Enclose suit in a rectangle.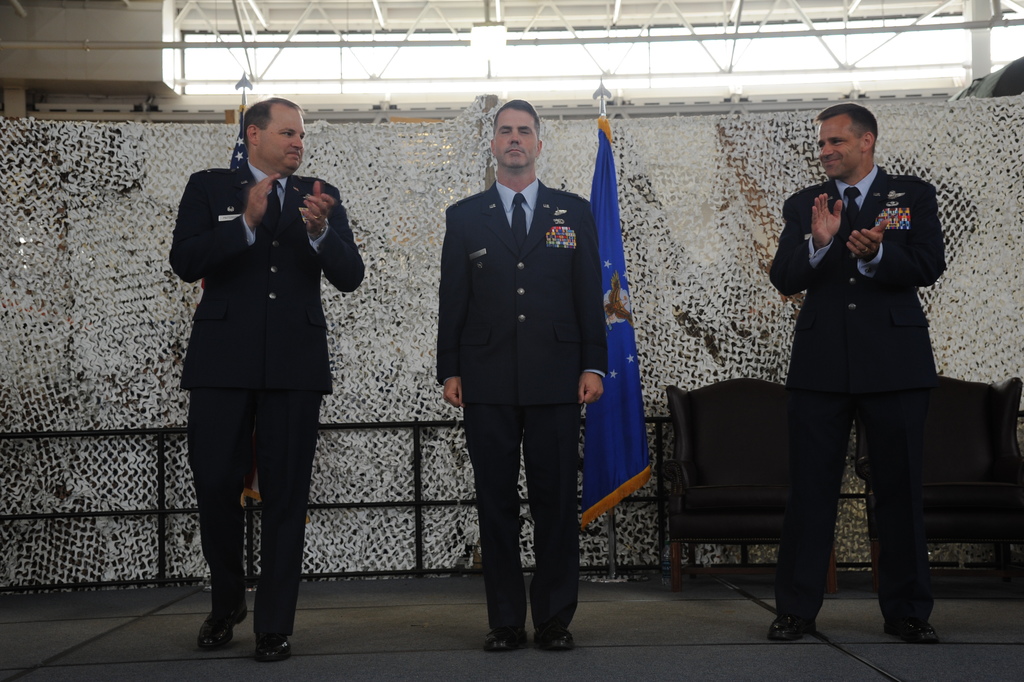
[433,178,611,630].
